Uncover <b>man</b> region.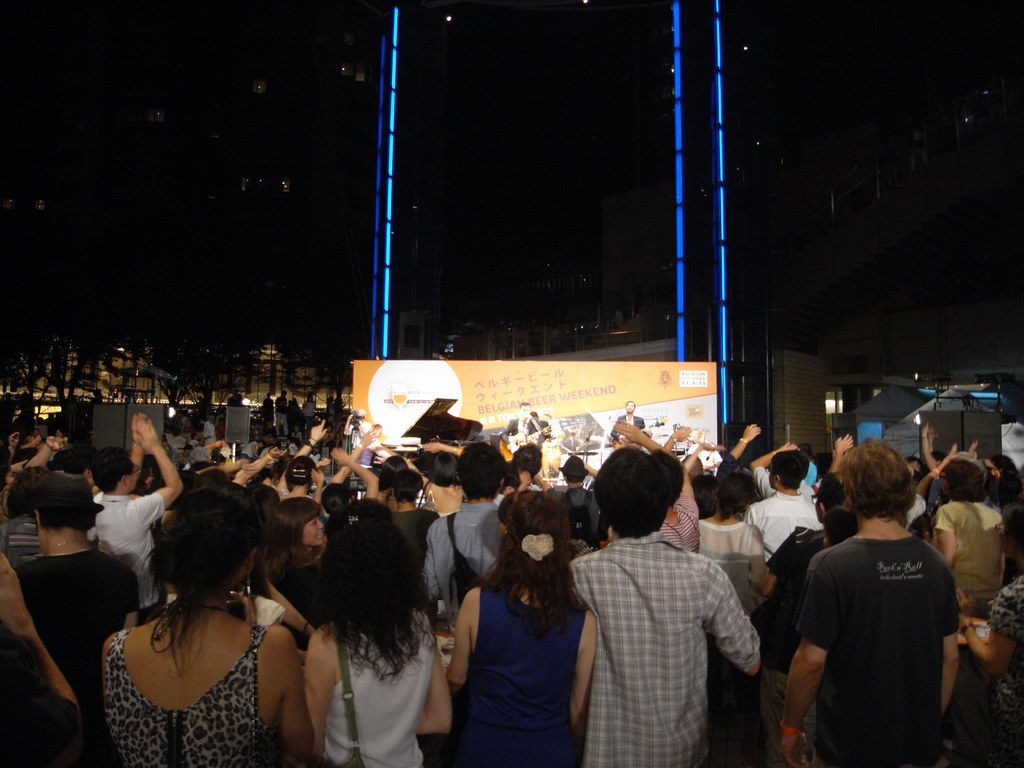
Uncovered: <box>611,399,650,451</box>.
